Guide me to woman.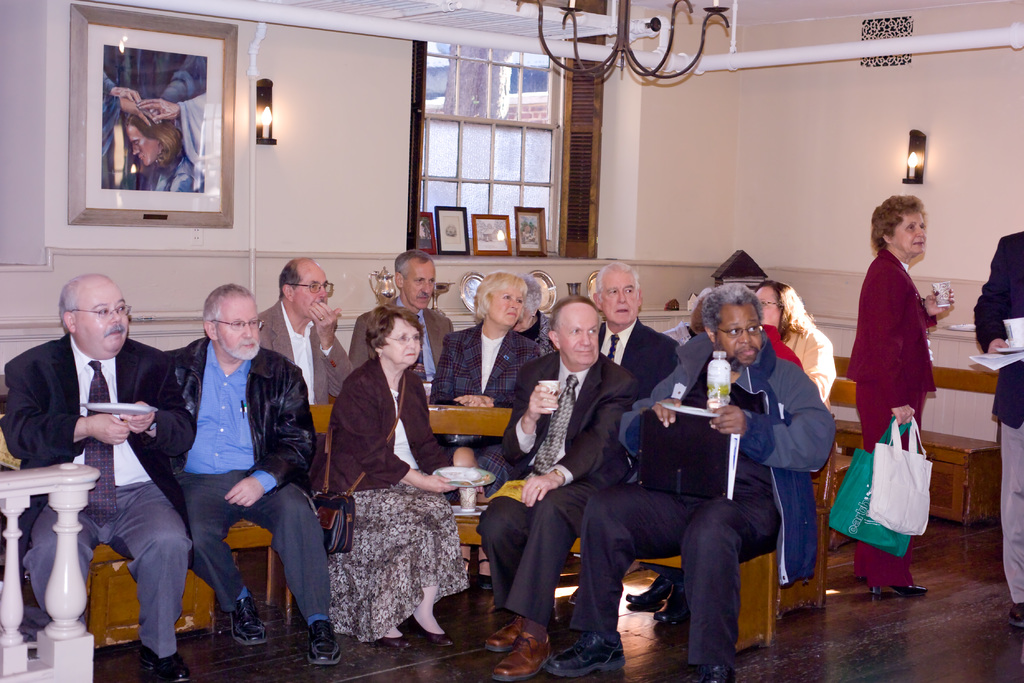
Guidance: crop(845, 192, 959, 597).
